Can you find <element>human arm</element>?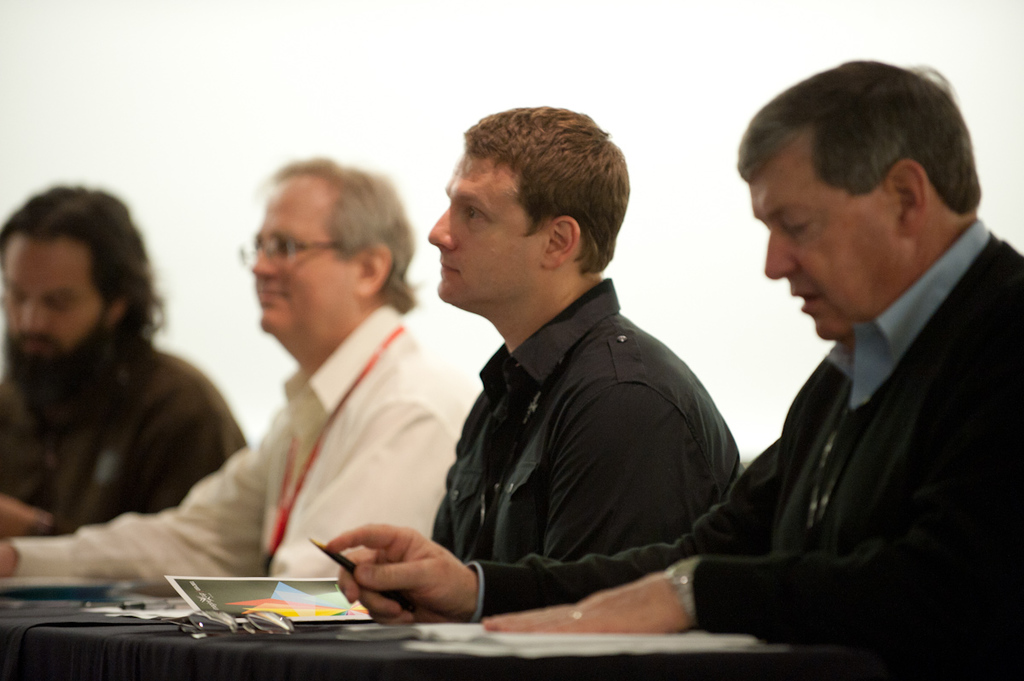
Yes, bounding box: <region>544, 385, 711, 573</region>.
